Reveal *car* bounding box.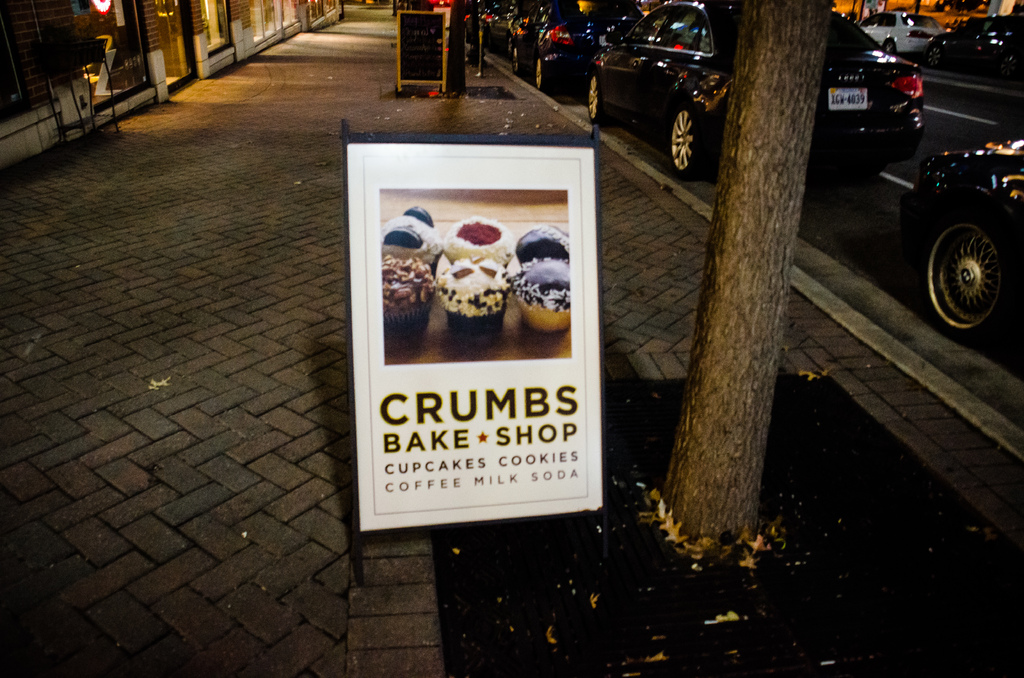
Revealed: <region>585, 0, 924, 172</region>.
